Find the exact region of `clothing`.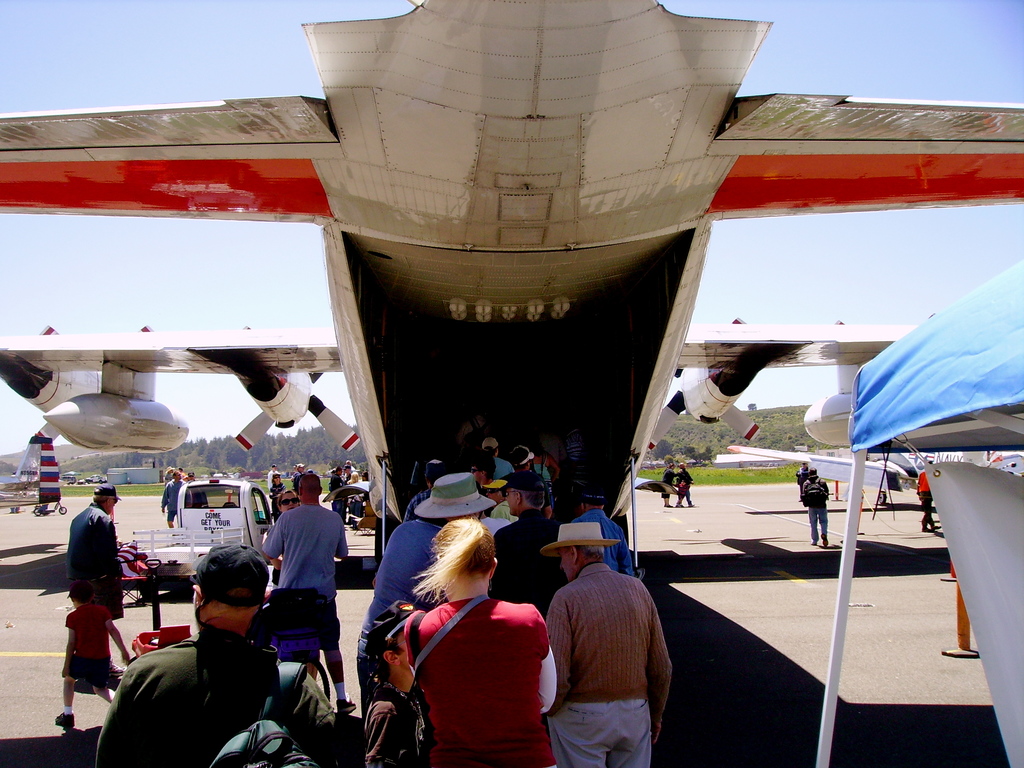
Exact region: l=797, t=482, r=833, b=534.
